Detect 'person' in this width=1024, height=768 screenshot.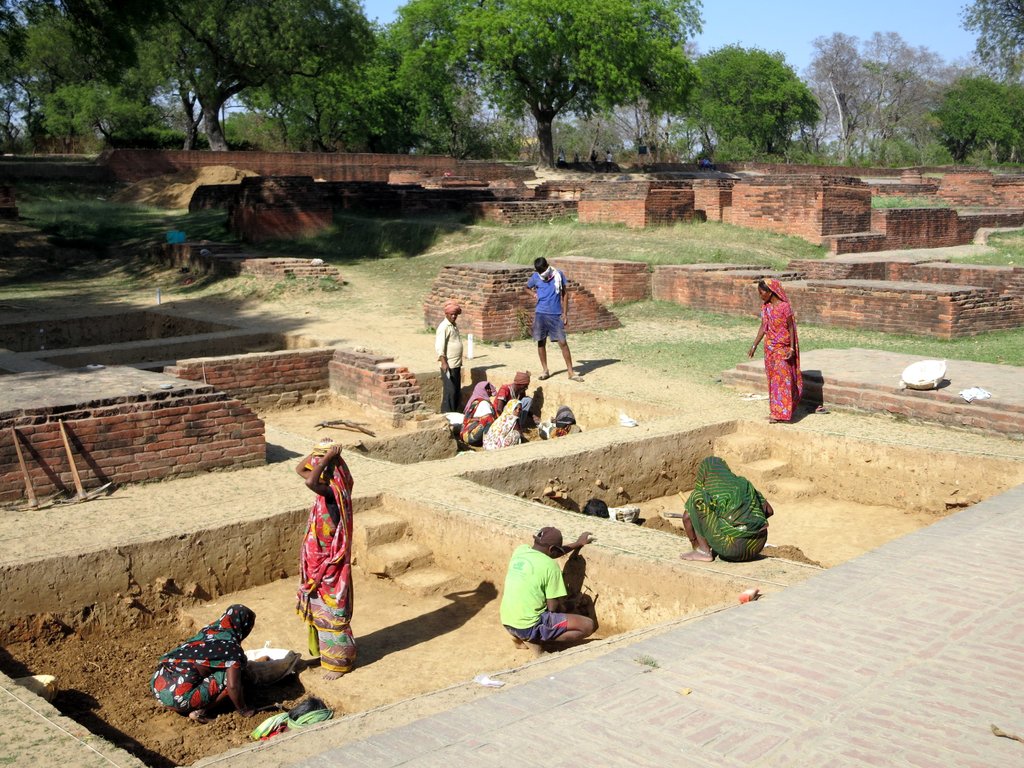
Detection: [520,257,584,384].
